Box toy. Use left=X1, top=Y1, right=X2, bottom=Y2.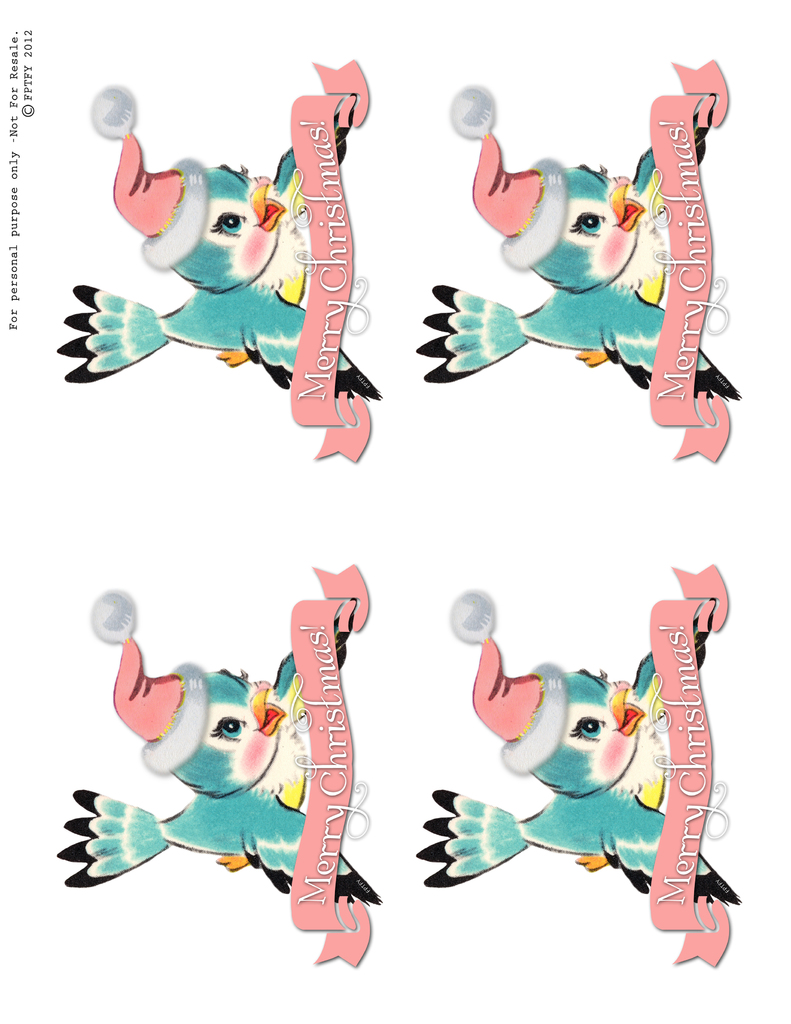
left=70, top=592, right=379, bottom=936.
